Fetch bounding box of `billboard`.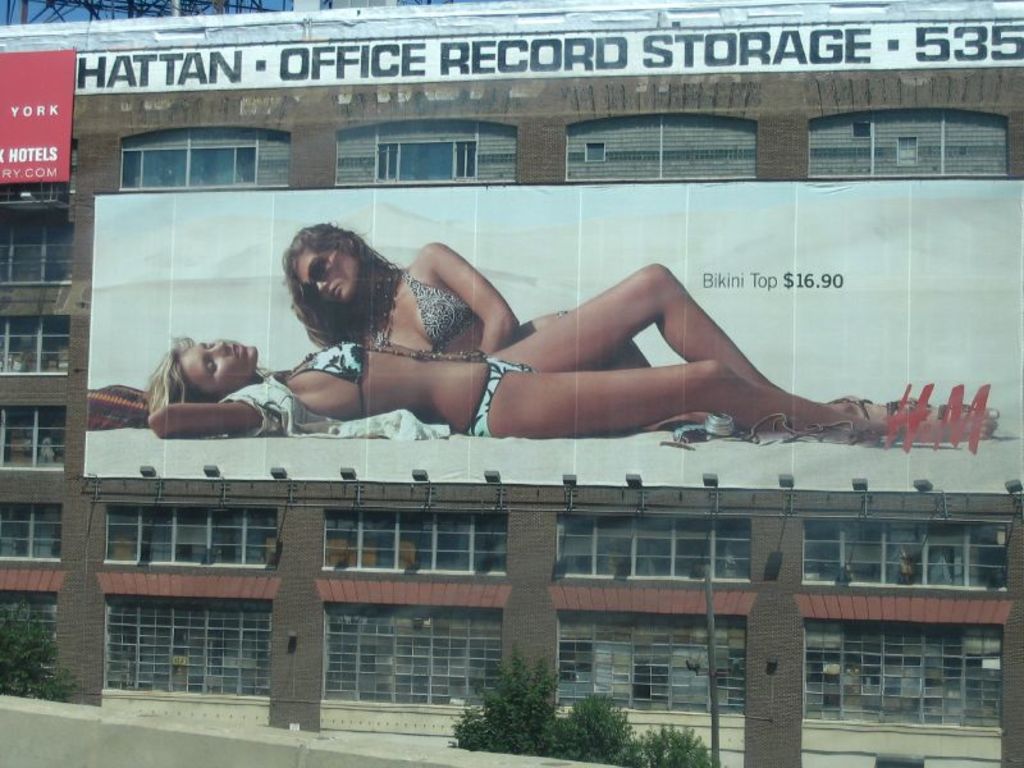
Bbox: [86, 188, 1023, 489].
